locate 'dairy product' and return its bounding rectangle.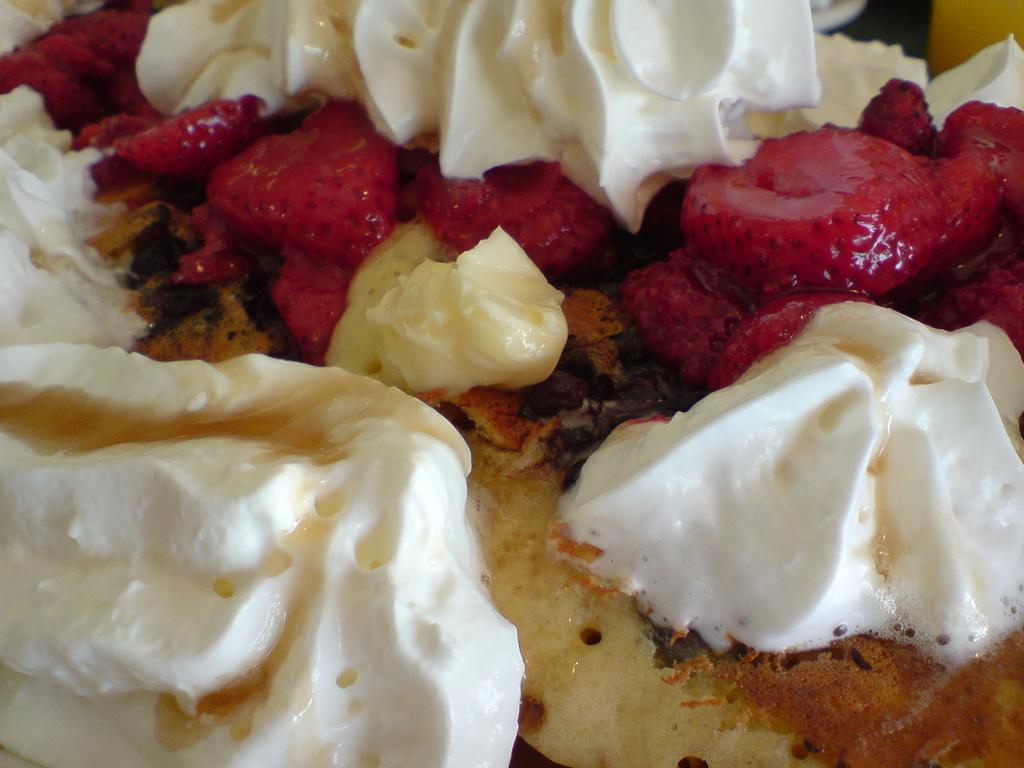
rect(560, 290, 1023, 662).
